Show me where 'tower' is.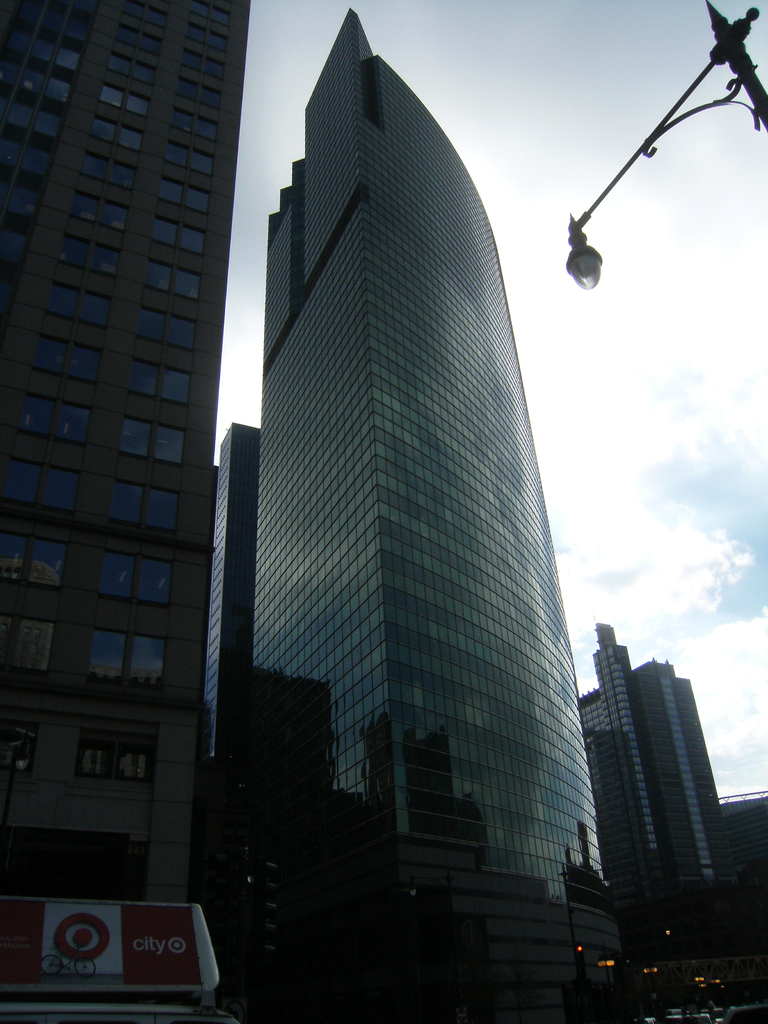
'tower' is at [left=569, top=627, right=744, bottom=890].
